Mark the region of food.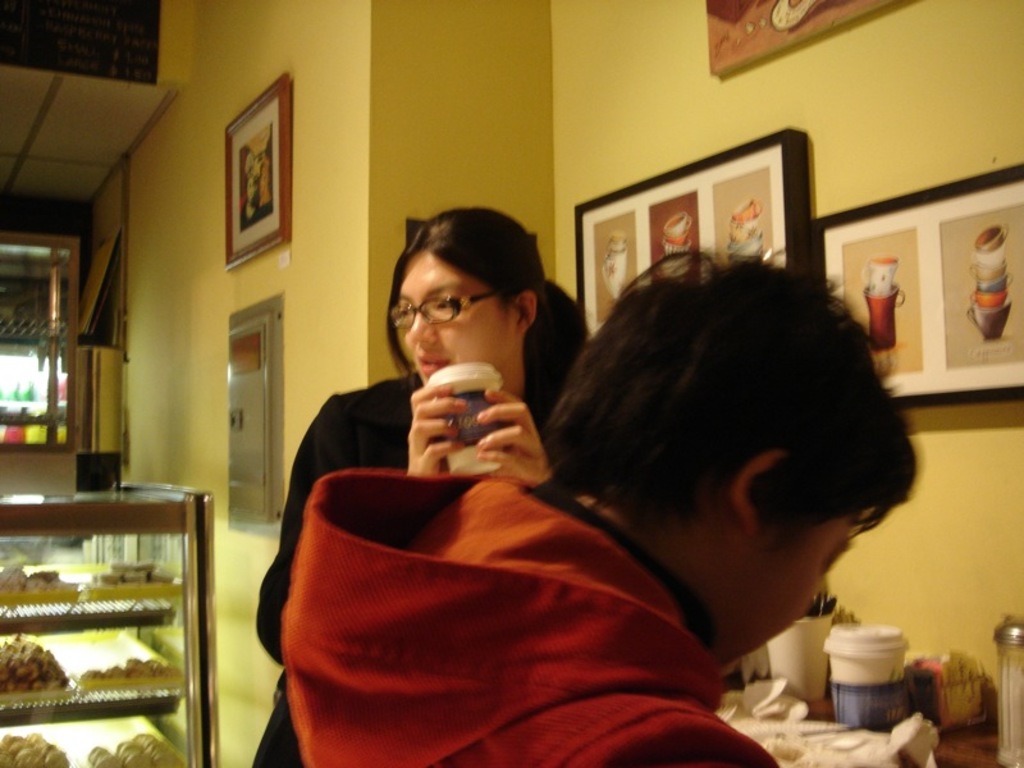
Region: <region>0, 733, 70, 767</region>.
